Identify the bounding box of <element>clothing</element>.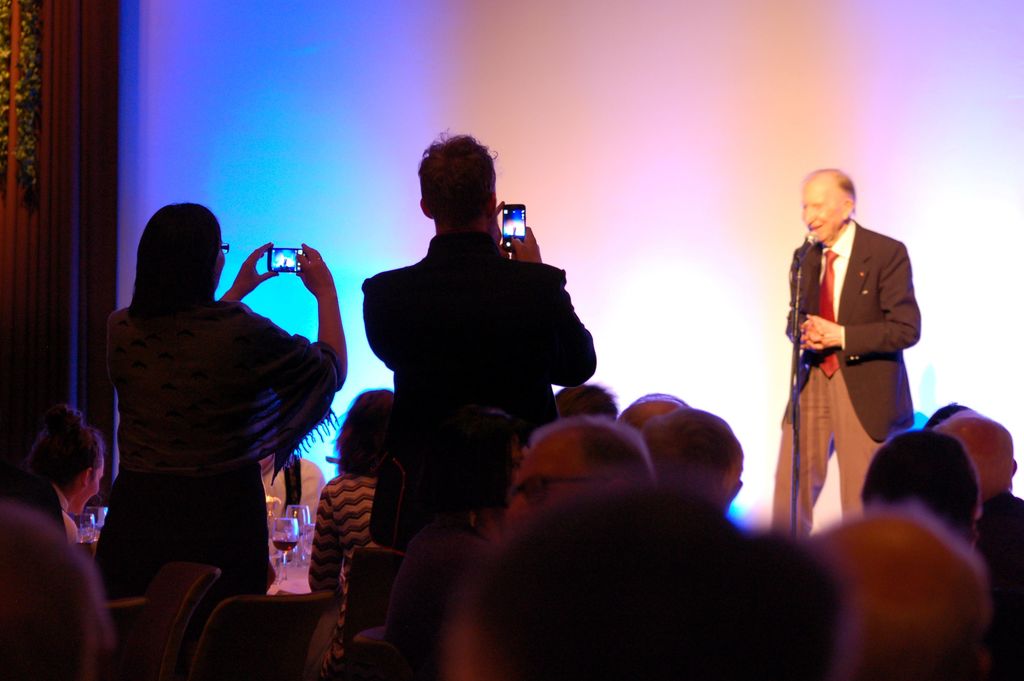
(left=92, top=300, right=339, bottom=599).
